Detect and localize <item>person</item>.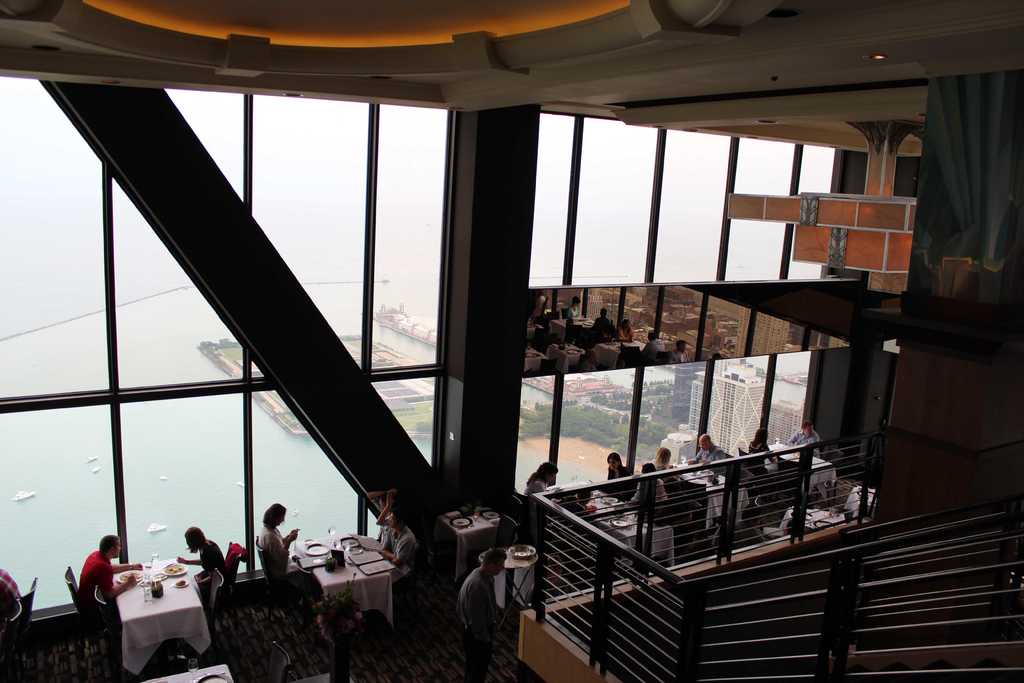
Localized at l=178, t=525, r=221, b=591.
